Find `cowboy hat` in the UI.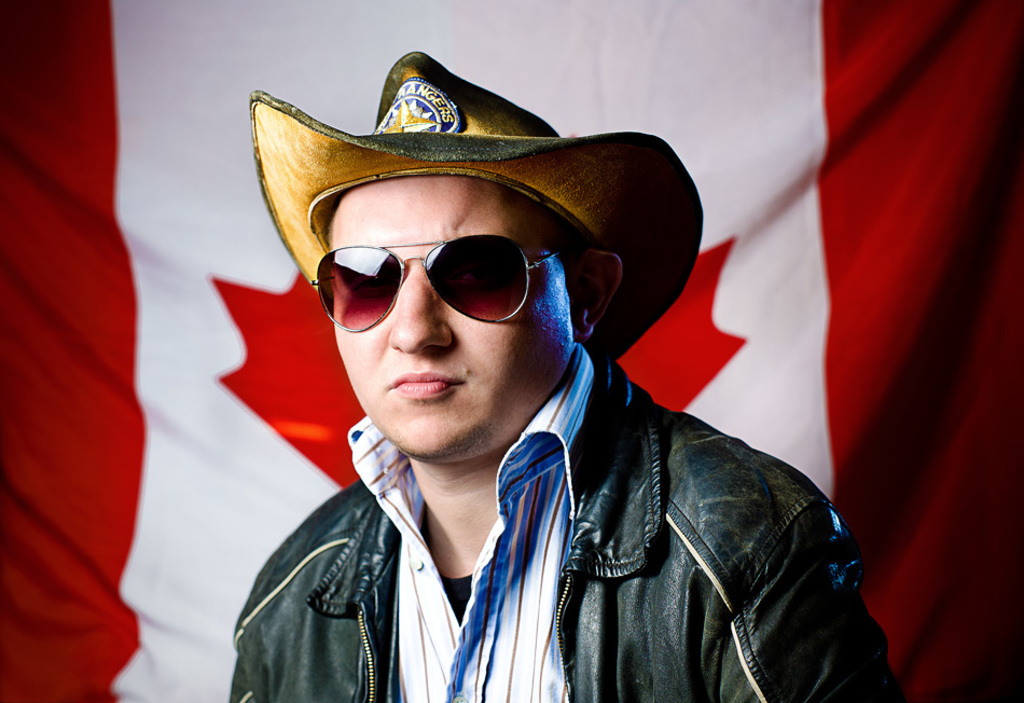
UI element at left=259, top=54, right=694, bottom=396.
